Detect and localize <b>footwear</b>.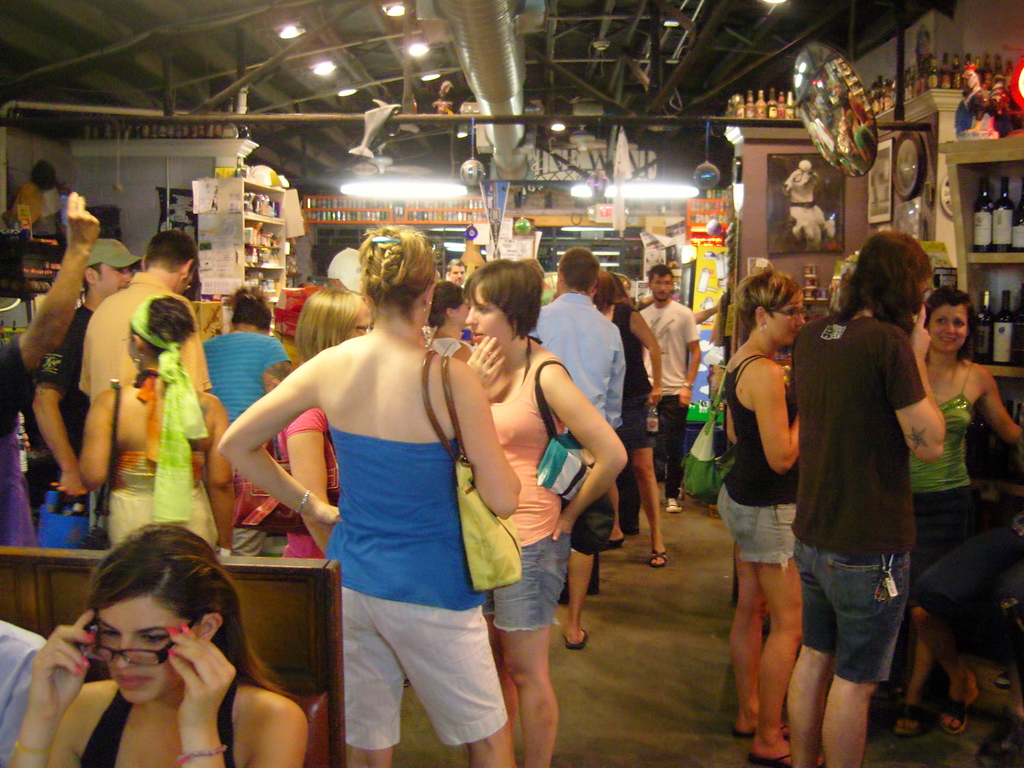
Localized at left=668, top=499, right=682, bottom=512.
